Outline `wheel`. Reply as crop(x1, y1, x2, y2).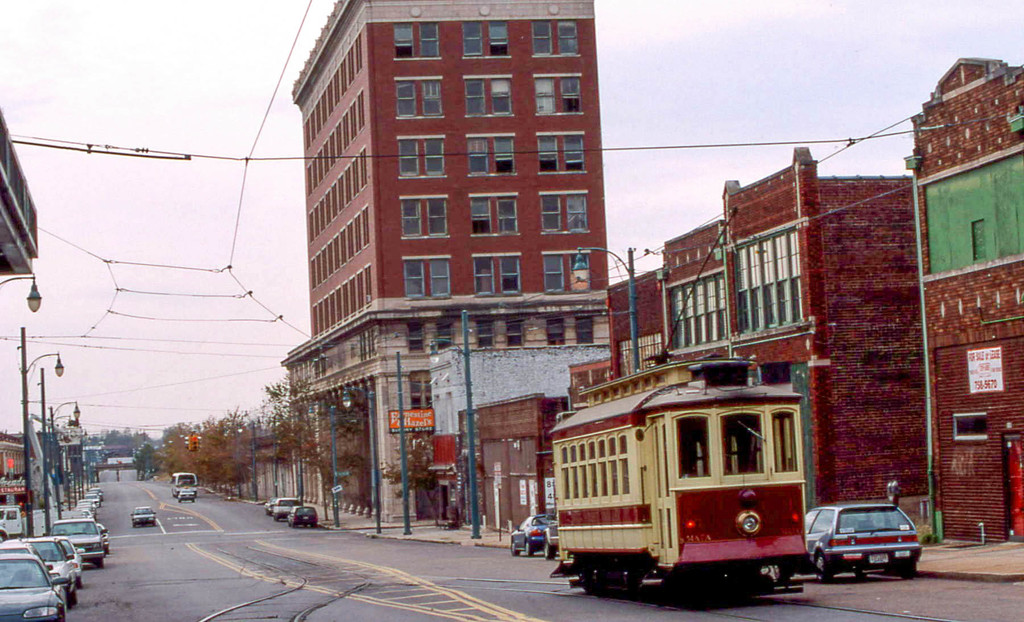
crop(521, 540, 530, 554).
